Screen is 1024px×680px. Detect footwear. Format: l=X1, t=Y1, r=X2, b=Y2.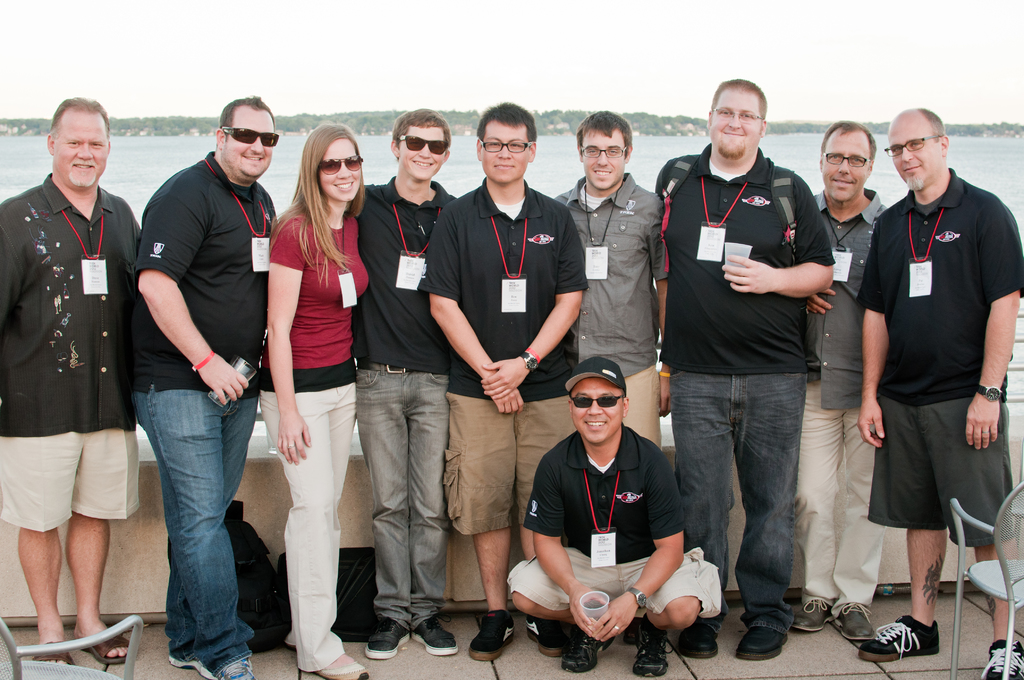
l=632, t=621, r=675, b=679.
